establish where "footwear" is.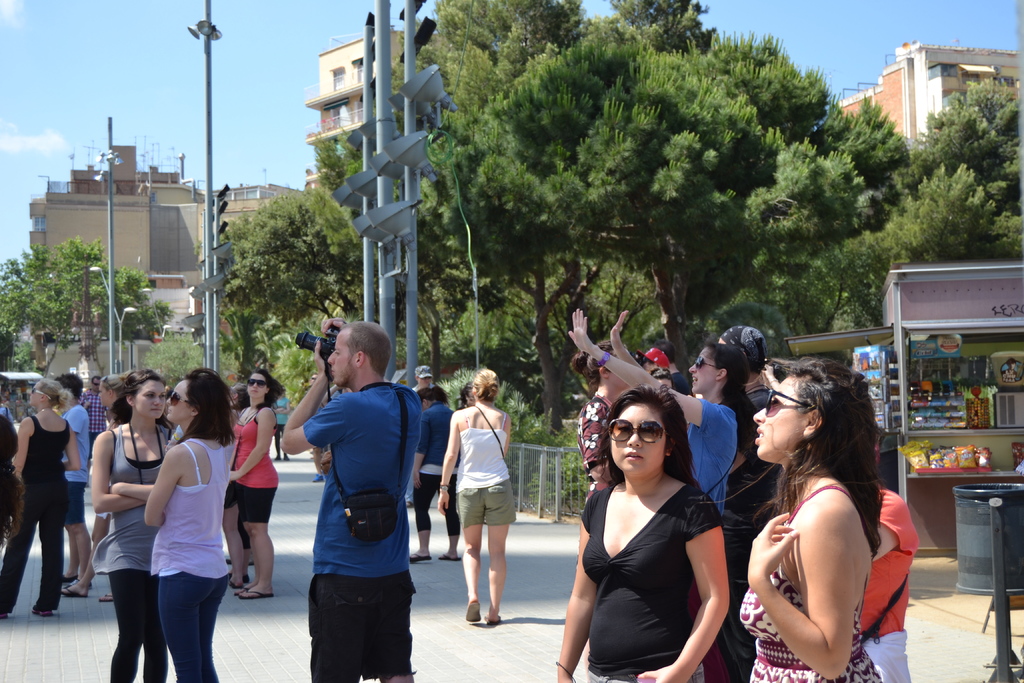
Established at rect(241, 588, 280, 600).
